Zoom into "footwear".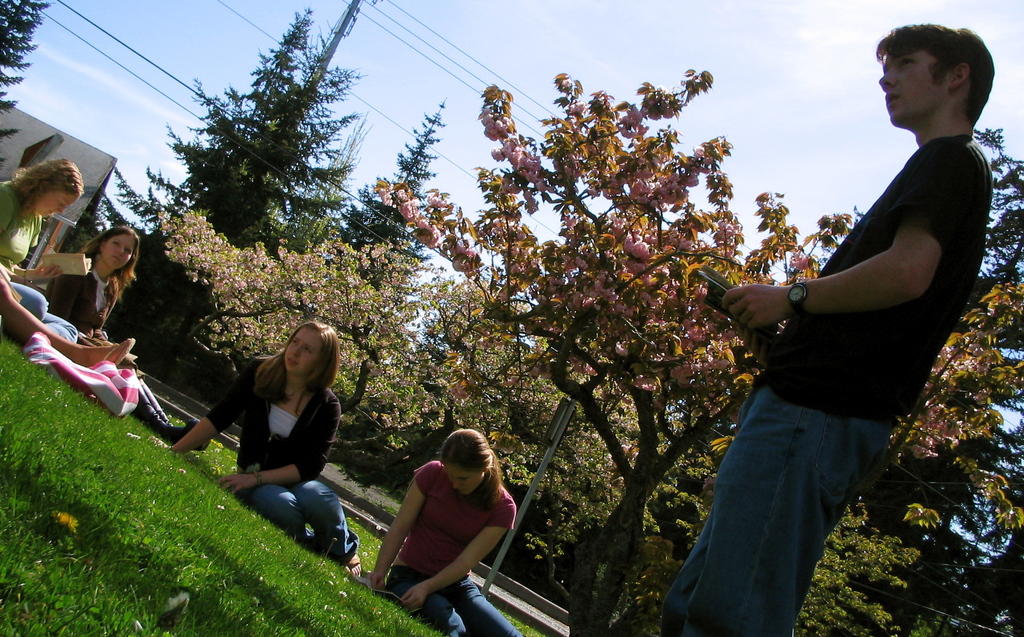
Zoom target: box=[136, 375, 191, 434].
